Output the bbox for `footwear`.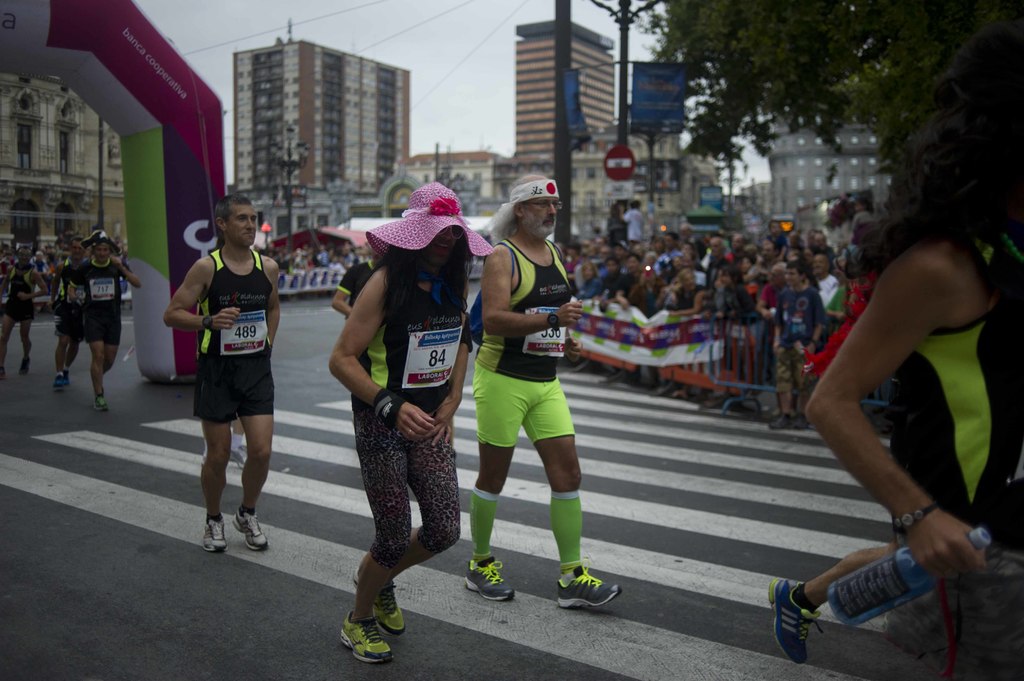
200:517:233:553.
